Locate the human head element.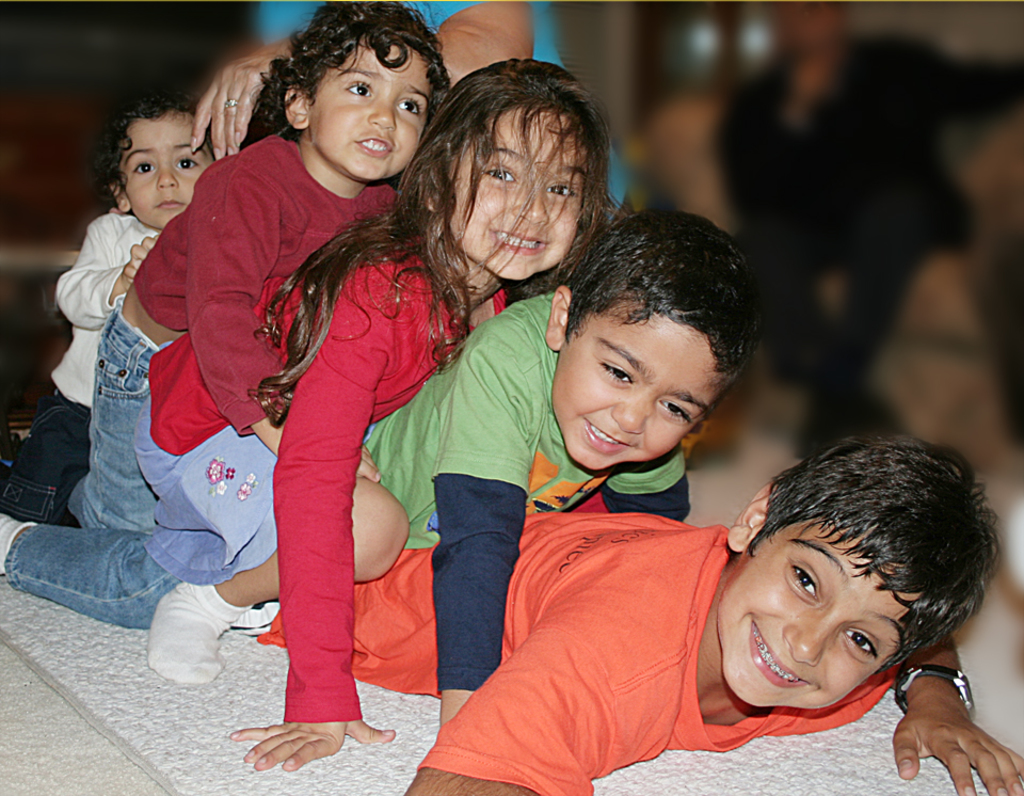
Element bbox: region(540, 208, 764, 476).
